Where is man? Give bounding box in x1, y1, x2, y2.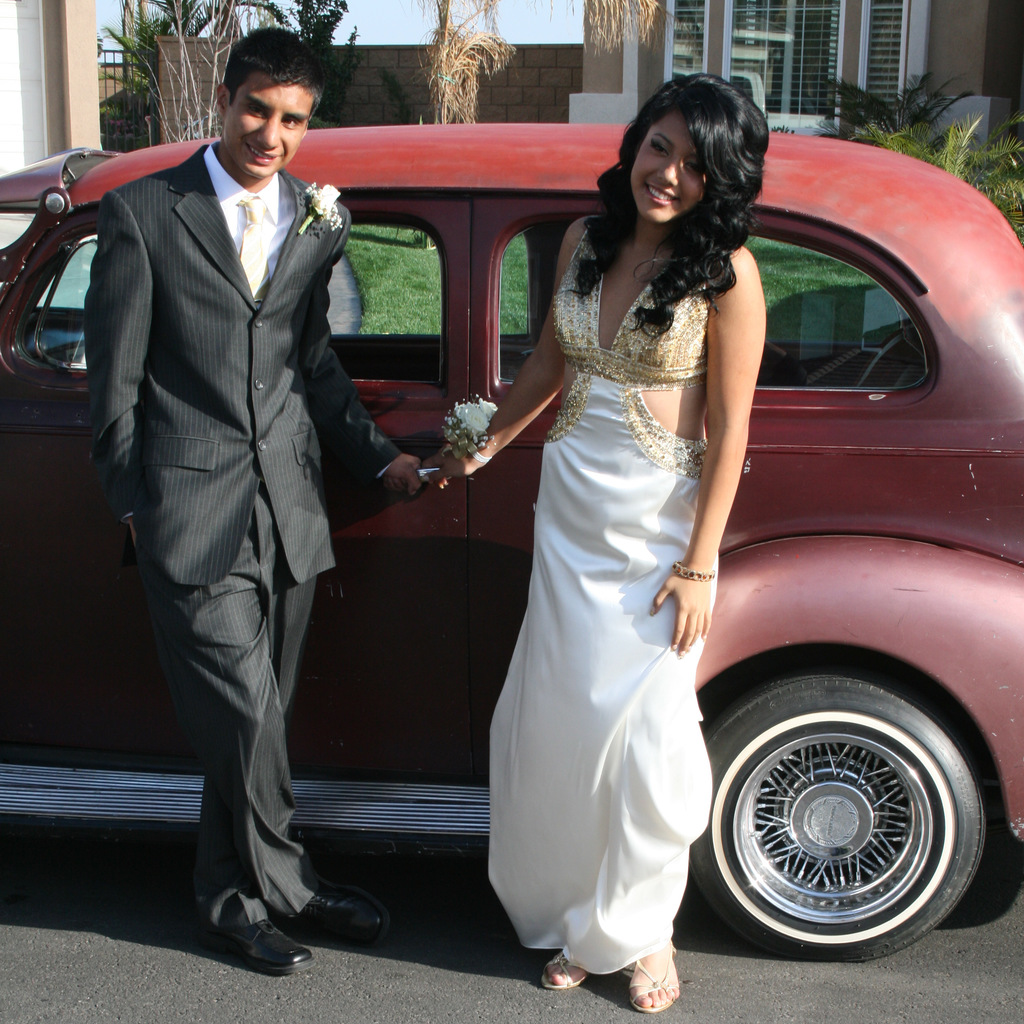
83, 20, 445, 975.
